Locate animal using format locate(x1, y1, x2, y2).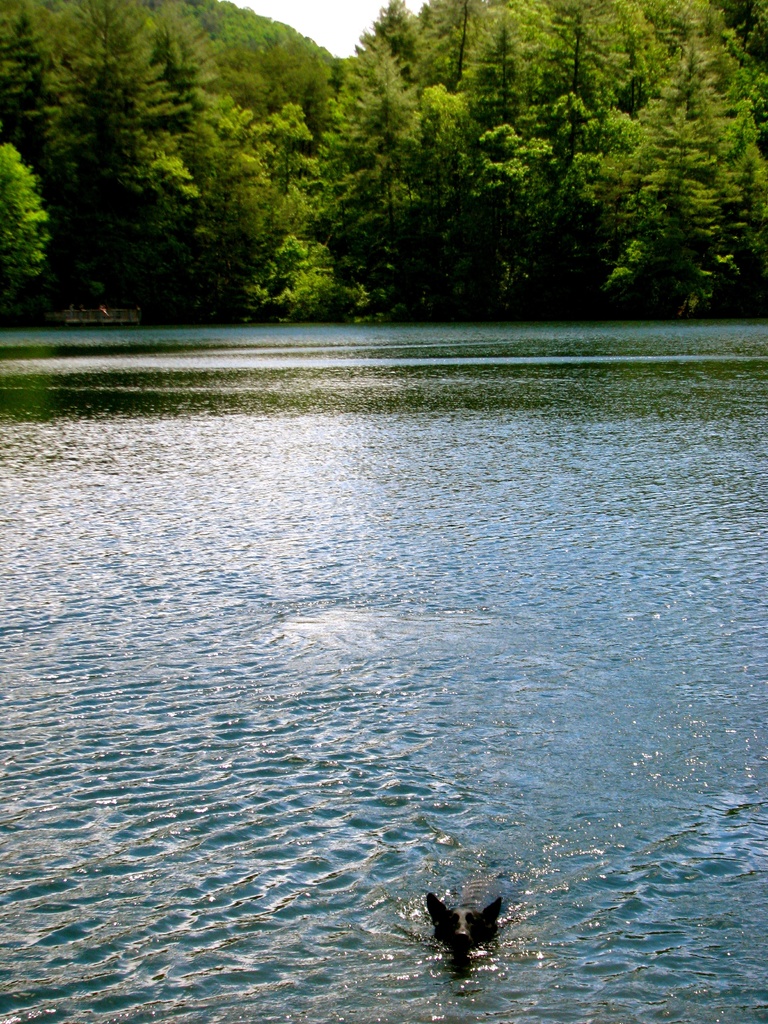
locate(424, 895, 508, 960).
